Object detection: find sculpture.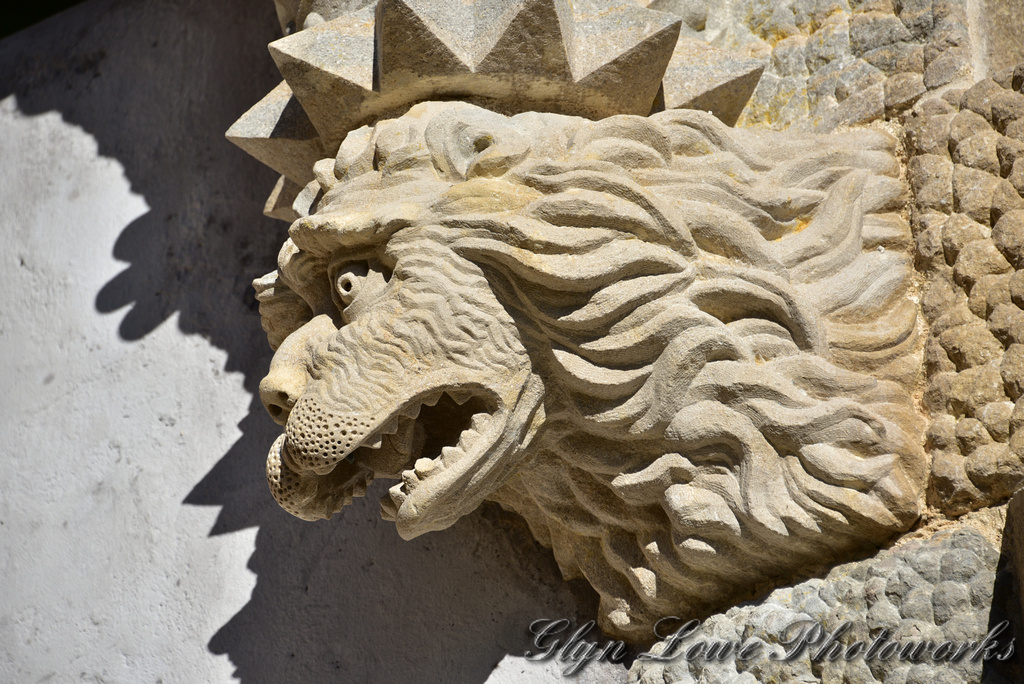
[223,0,1023,629].
